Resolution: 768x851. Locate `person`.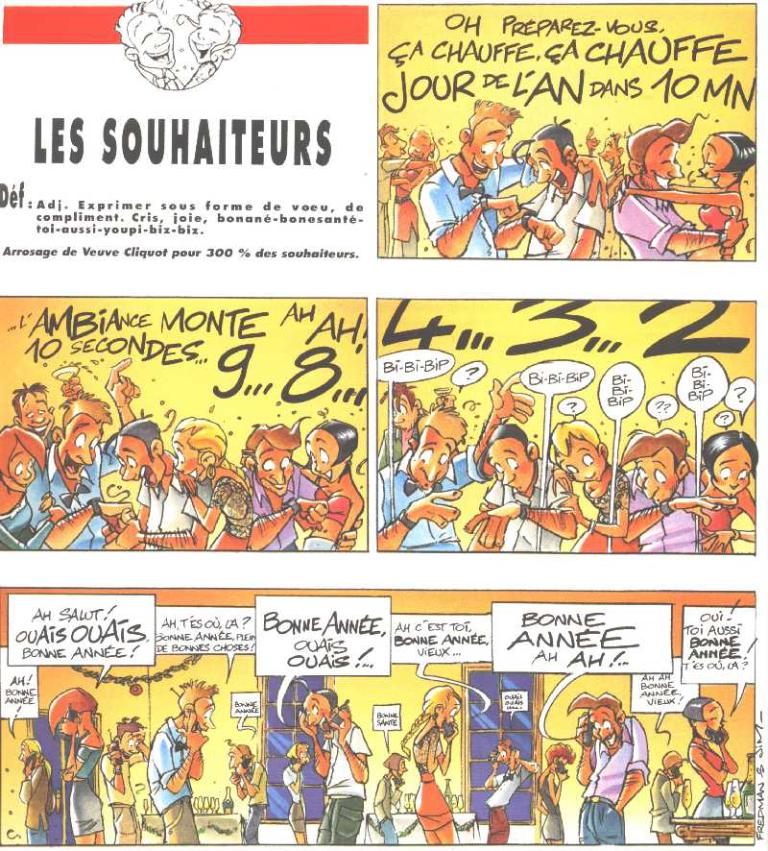
183/6/238/89.
